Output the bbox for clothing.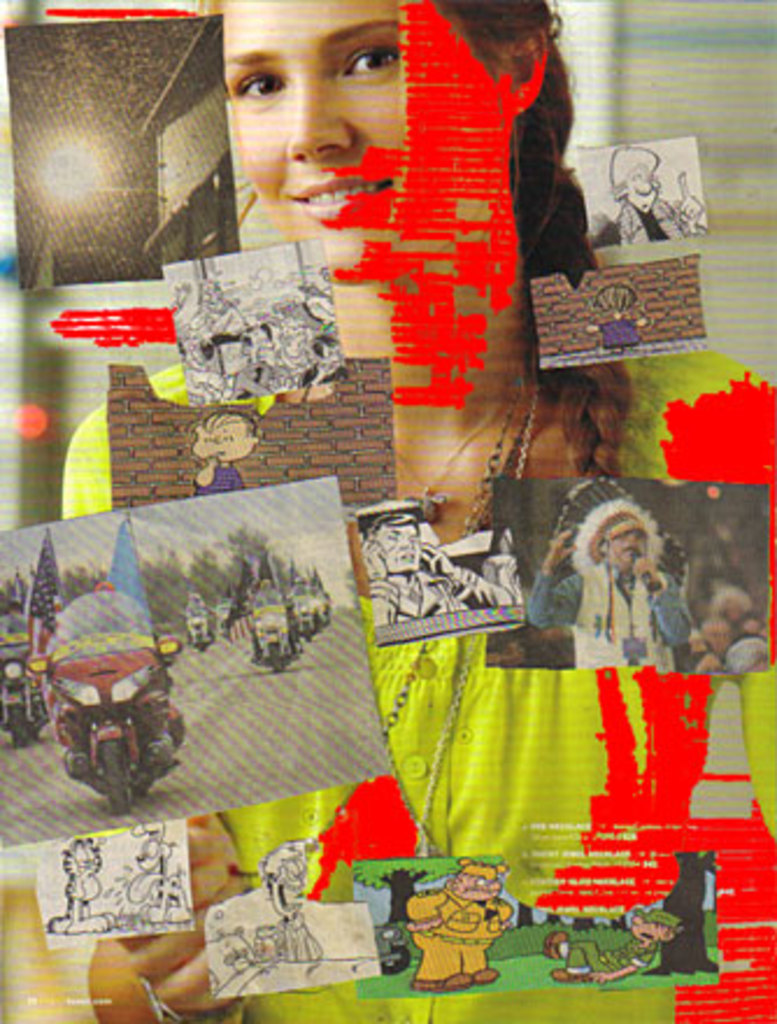
x1=58, y1=347, x2=775, y2=1022.
